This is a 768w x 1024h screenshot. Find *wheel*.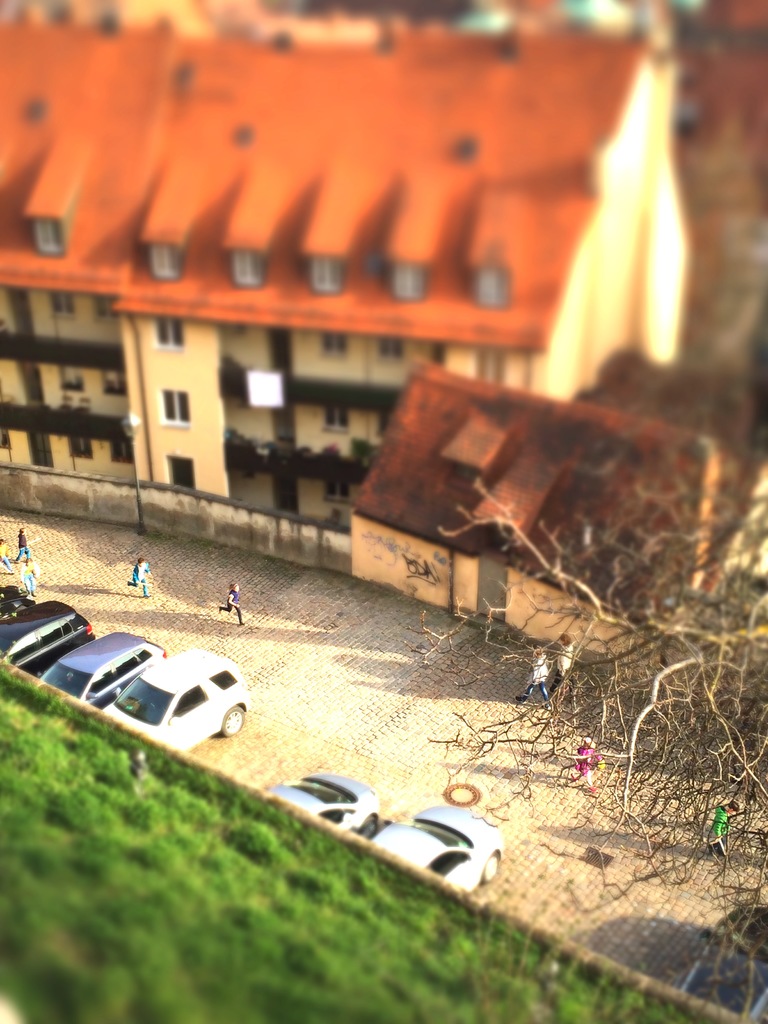
Bounding box: {"x1": 483, "y1": 855, "x2": 497, "y2": 884}.
